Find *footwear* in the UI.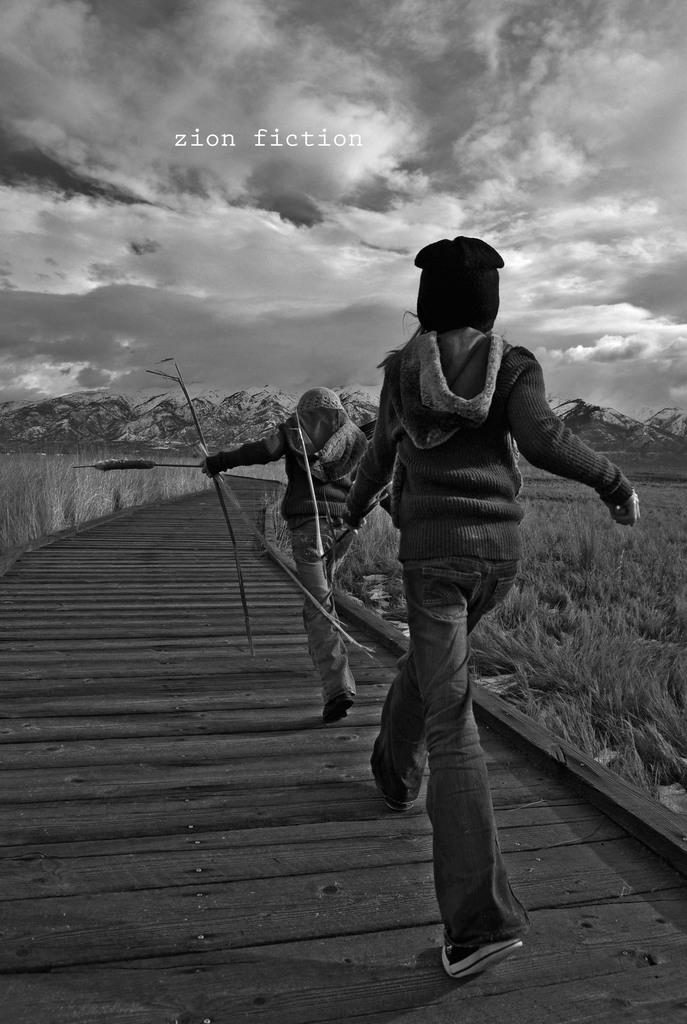
UI element at 322,692,362,727.
